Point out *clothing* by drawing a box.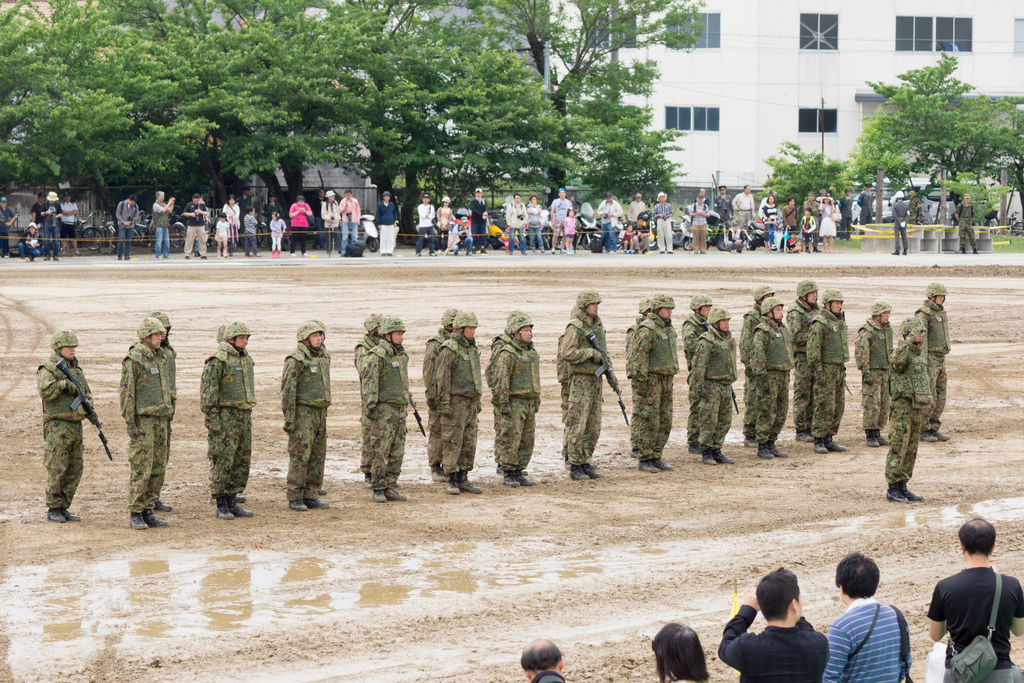
152, 199, 174, 259.
